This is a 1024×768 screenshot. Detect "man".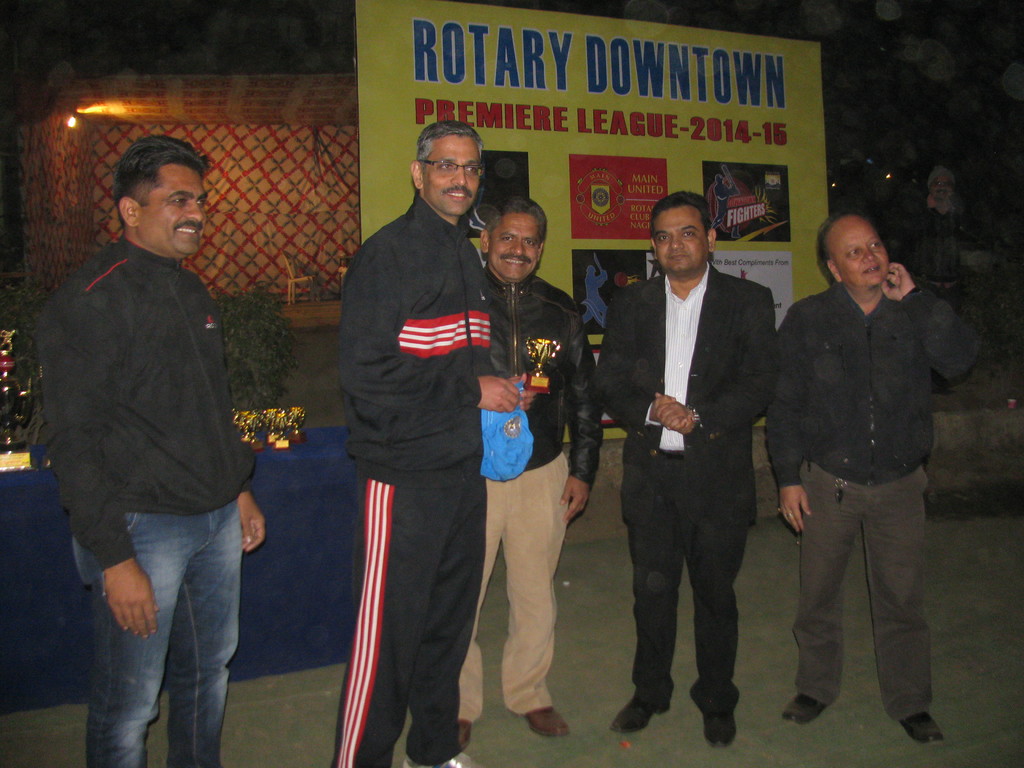
left=451, top=195, right=610, bottom=753.
